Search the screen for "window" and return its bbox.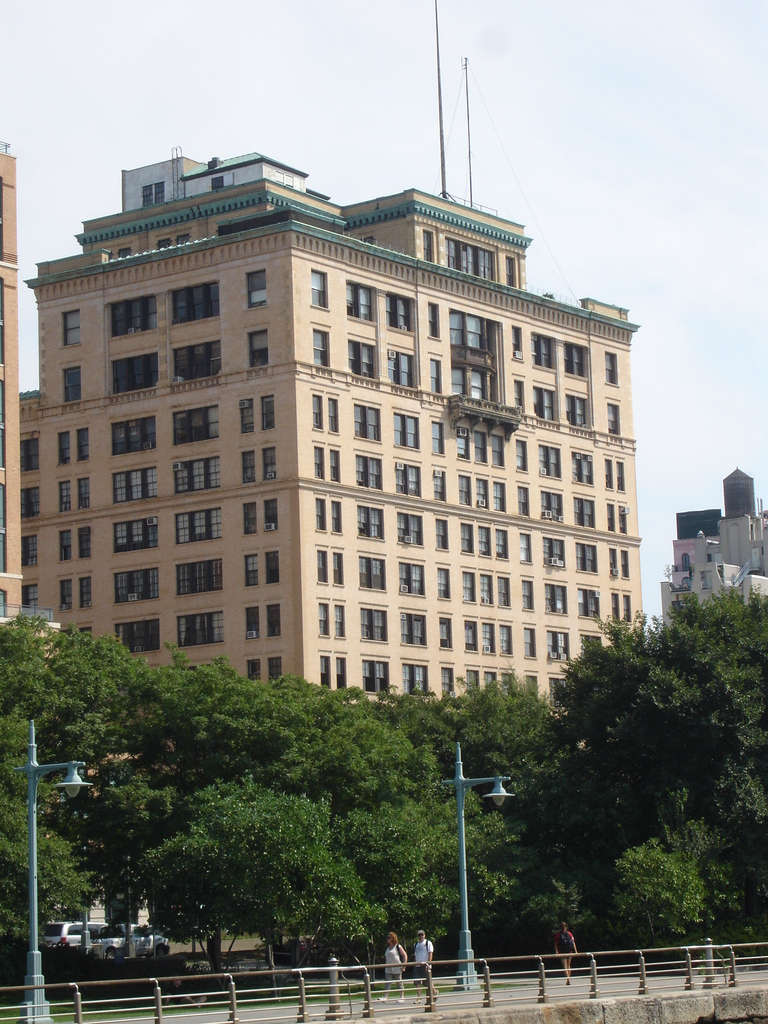
Found: x1=515 y1=440 x2=527 y2=462.
